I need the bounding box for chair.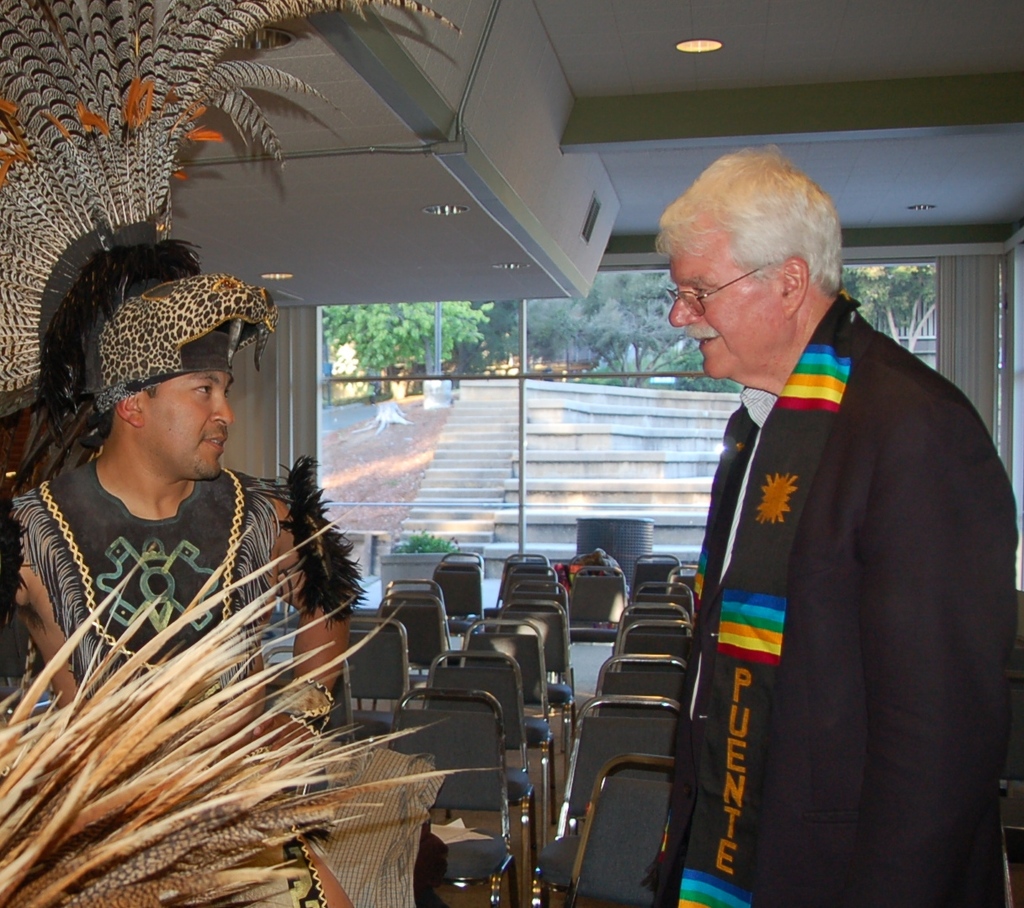
Here it is: left=458, top=610, right=550, bottom=805.
